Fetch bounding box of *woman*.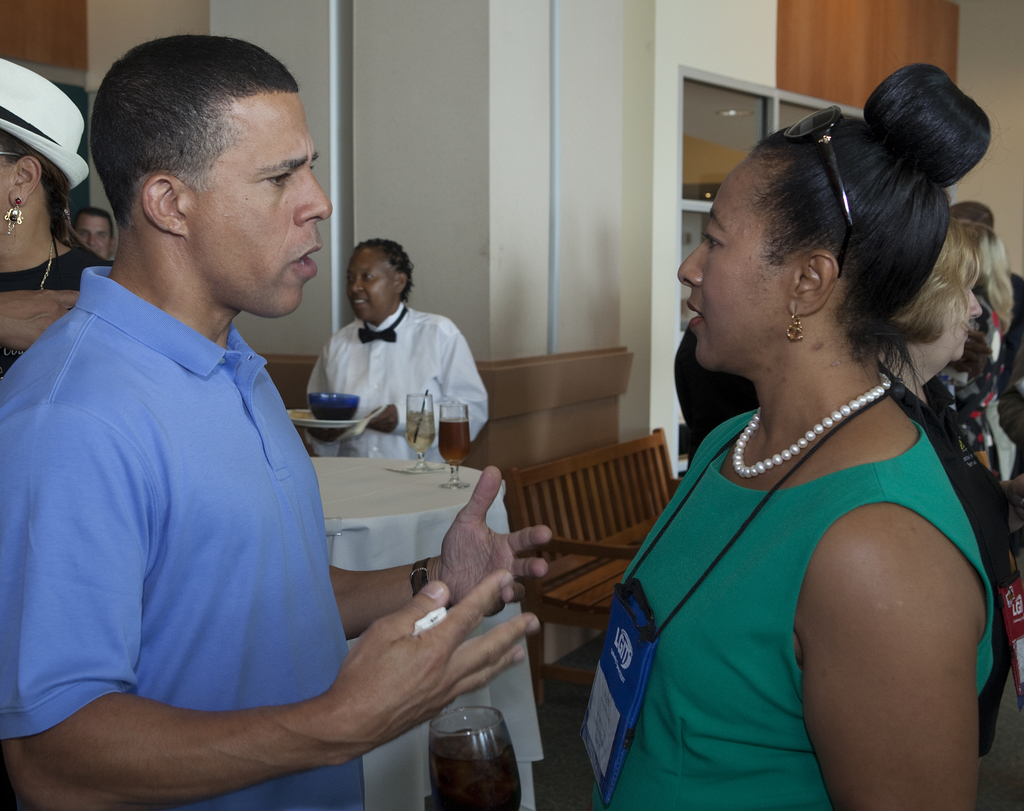
Bbox: <bbox>305, 232, 496, 458</bbox>.
